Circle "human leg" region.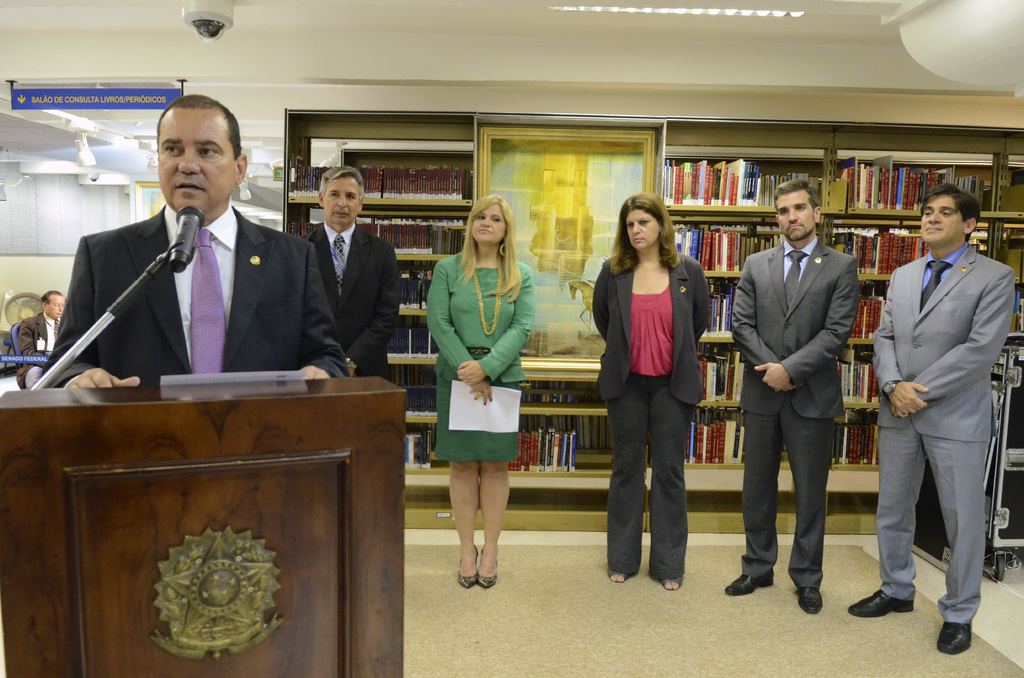
Region: [left=653, top=389, right=687, bottom=585].
